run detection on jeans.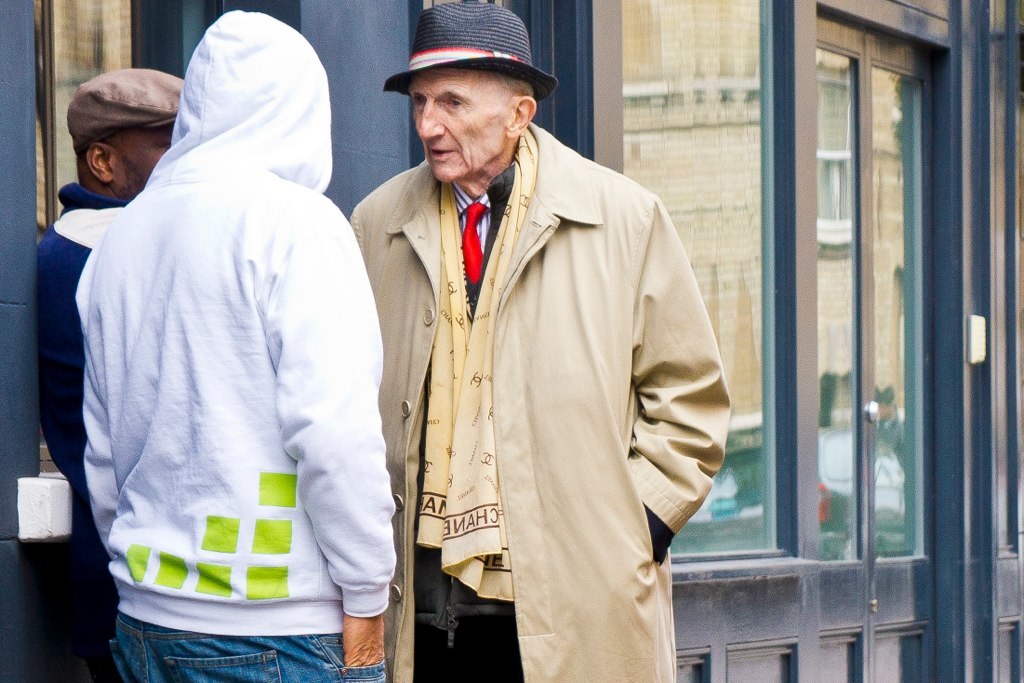
Result: BBox(107, 609, 384, 681).
